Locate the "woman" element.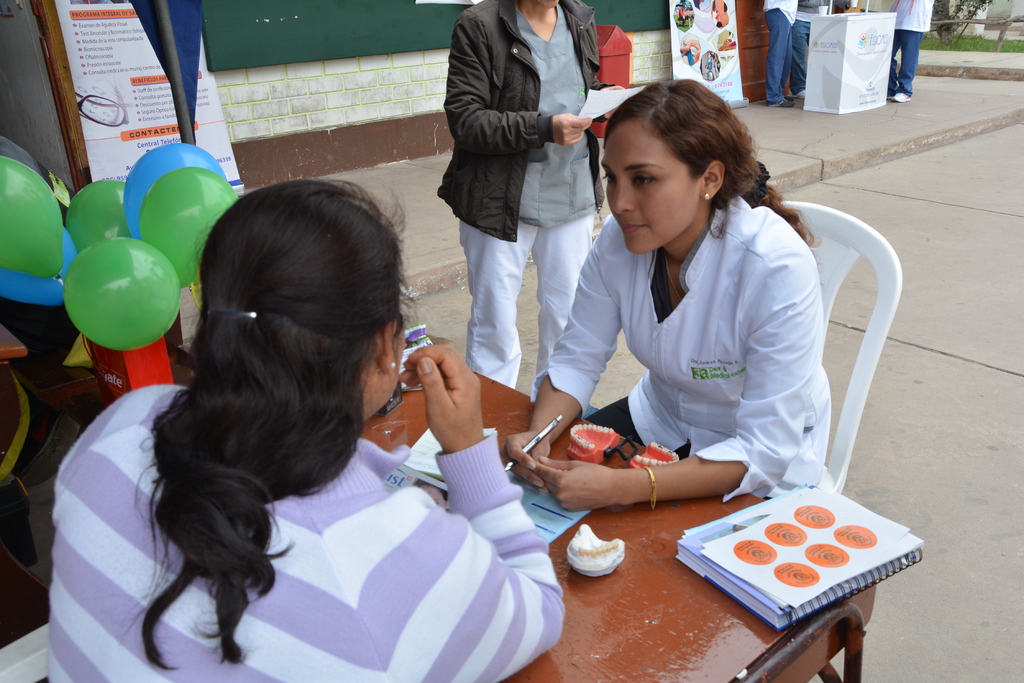
Element bbox: bbox(497, 77, 833, 503).
